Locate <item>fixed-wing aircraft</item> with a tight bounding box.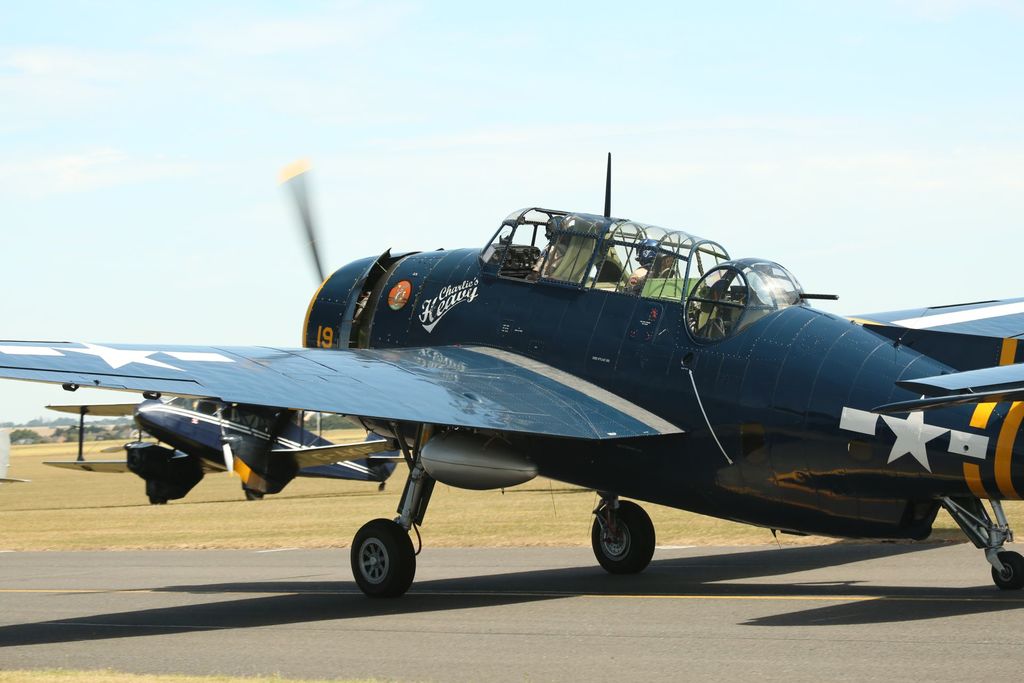
bbox=(0, 152, 1023, 598).
